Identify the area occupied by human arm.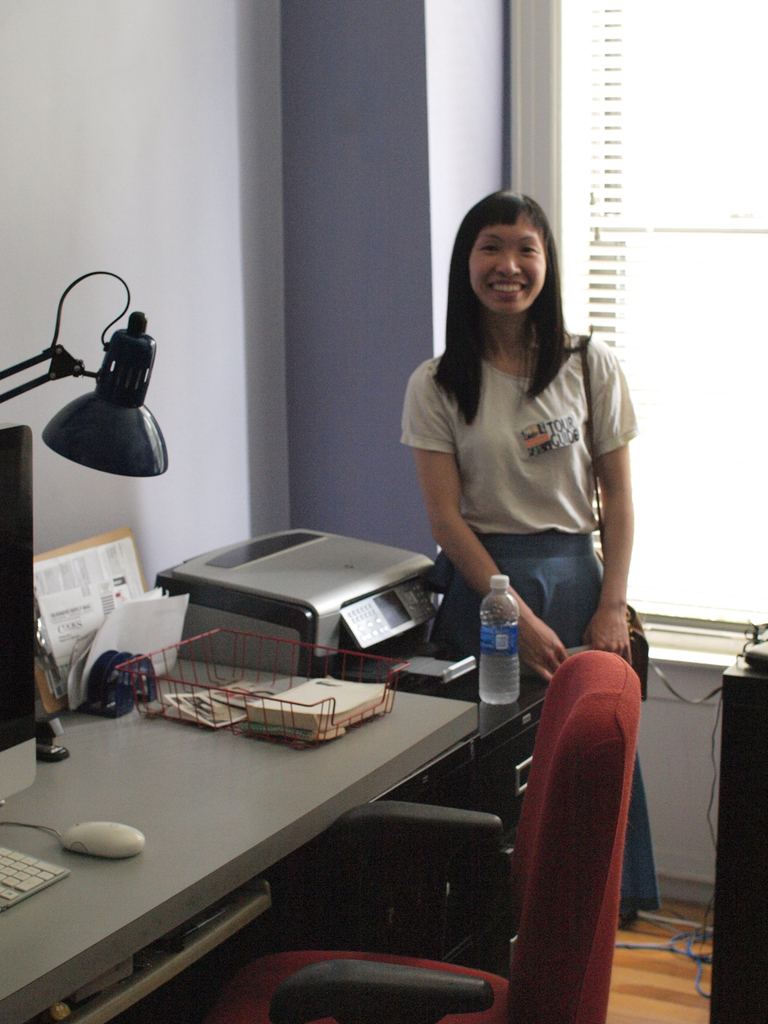
Area: (401, 359, 565, 683).
